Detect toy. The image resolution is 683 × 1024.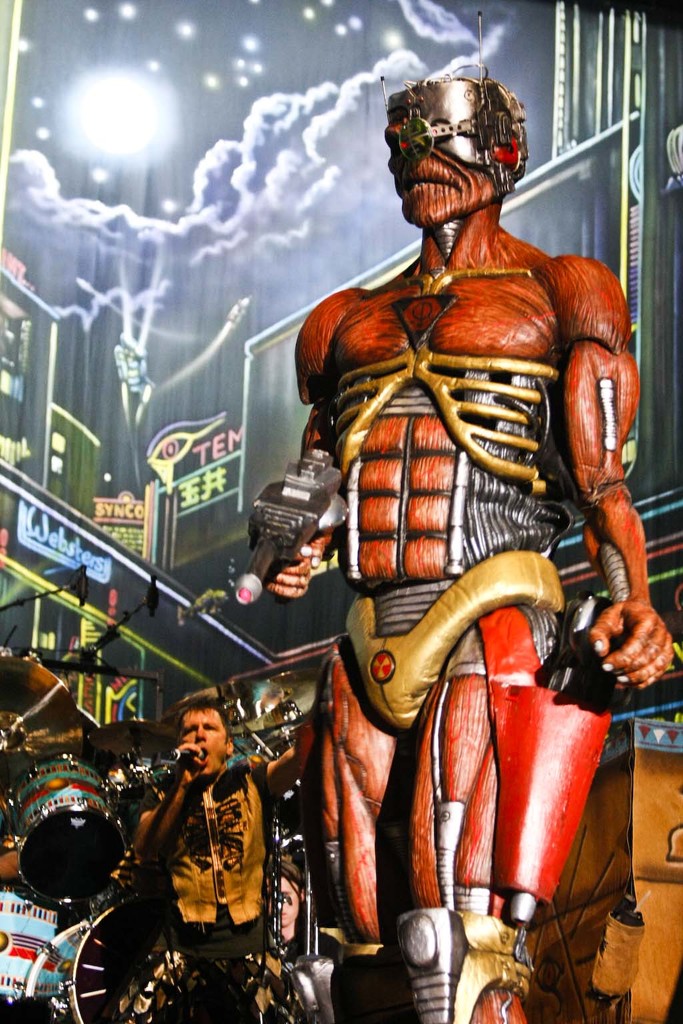
(229, 71, 682, 1023).
